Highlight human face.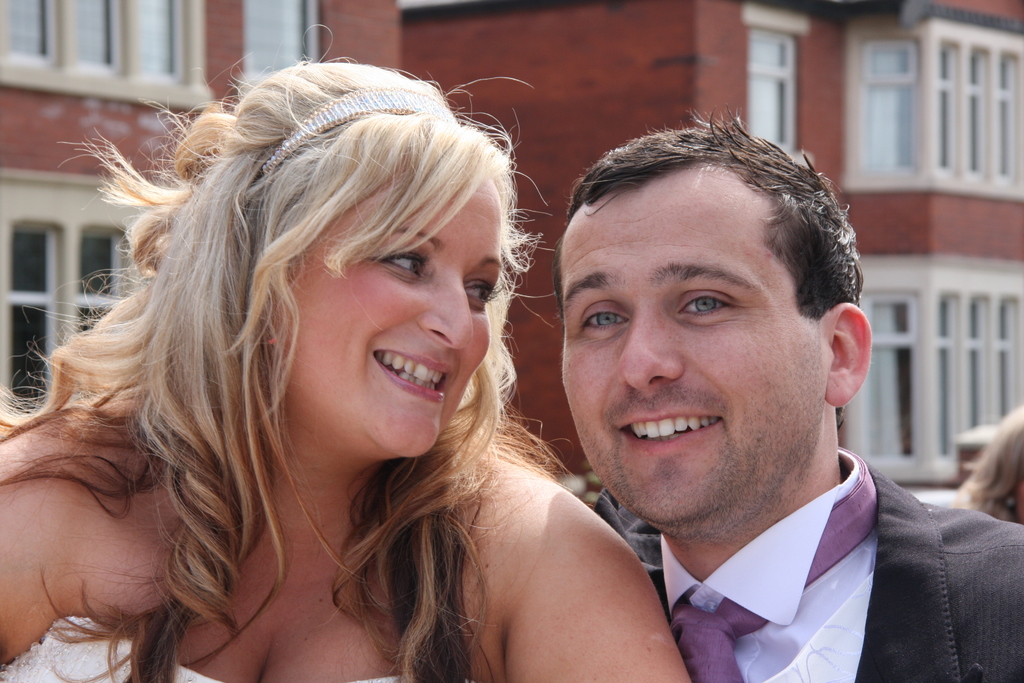
Highlighted region: <bbox>559, 186, 826, 524</bbox>.
